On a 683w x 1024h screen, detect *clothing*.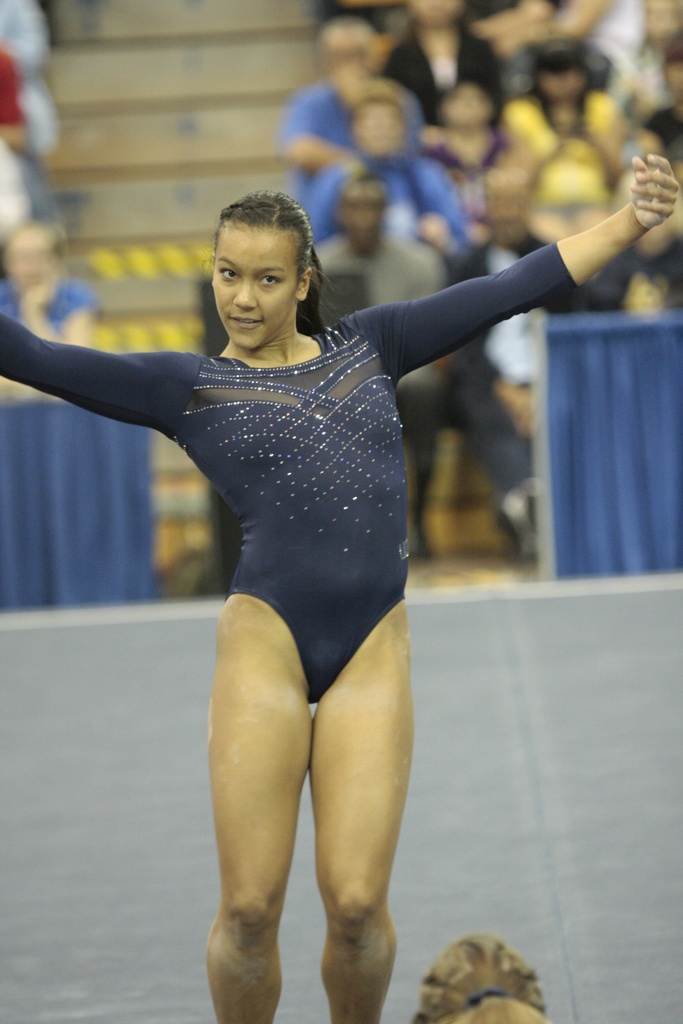
<bbox>507, 234, 647, 316</bbox>.
